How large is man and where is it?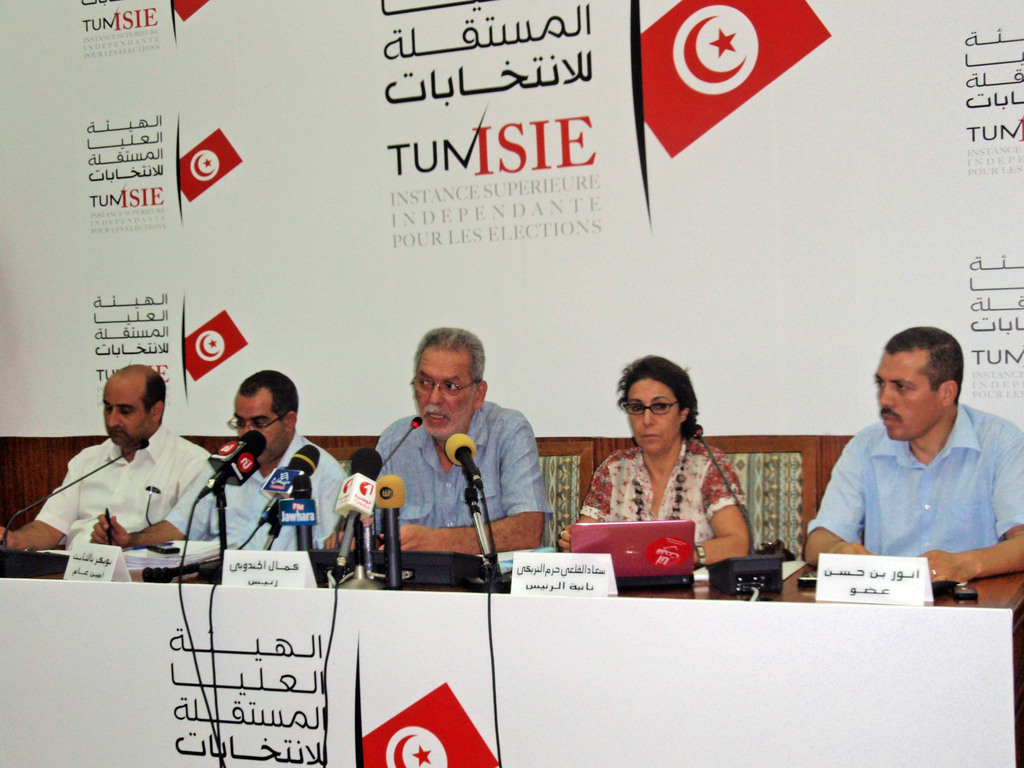
Bounding box: [781,309,988,625].
